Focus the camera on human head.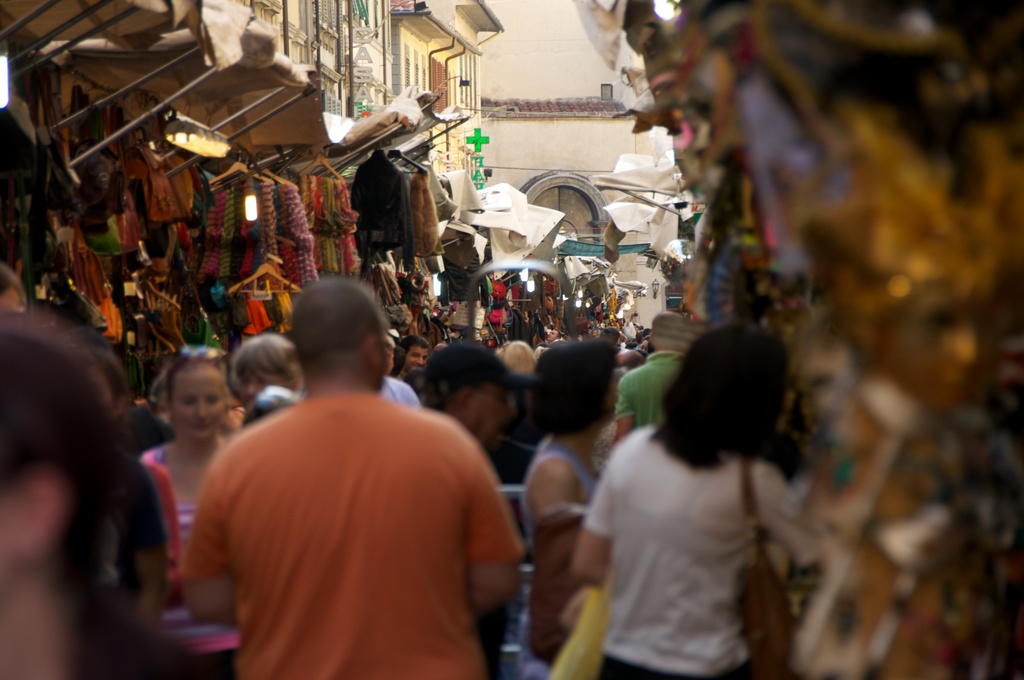
Focus region: bbox=(0, 266, 28, 316).
